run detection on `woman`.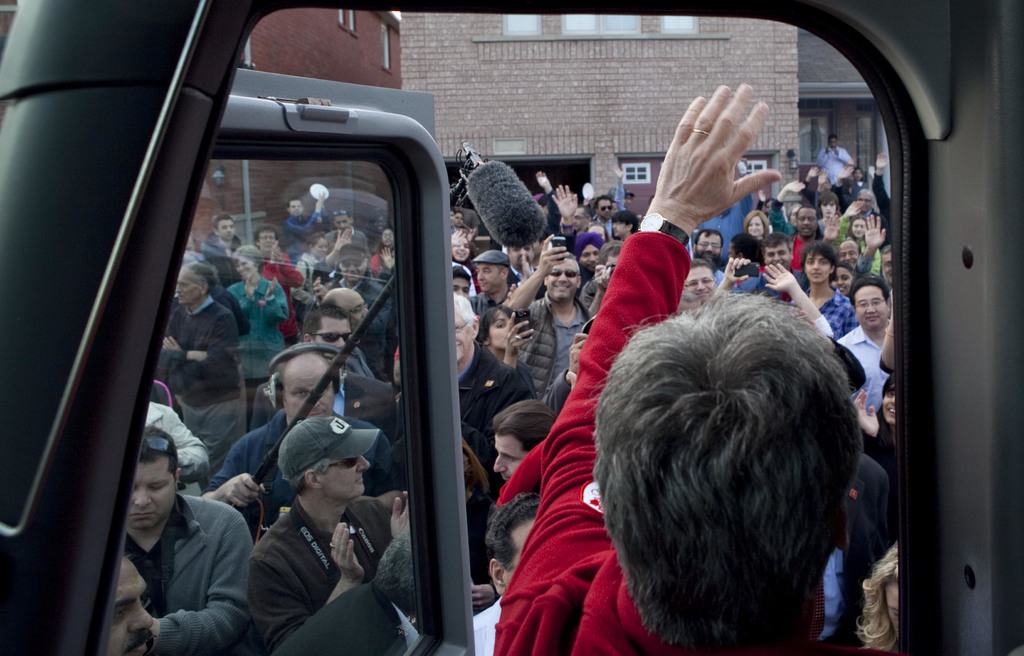
Result: box=[854, 546, 909, 655].
